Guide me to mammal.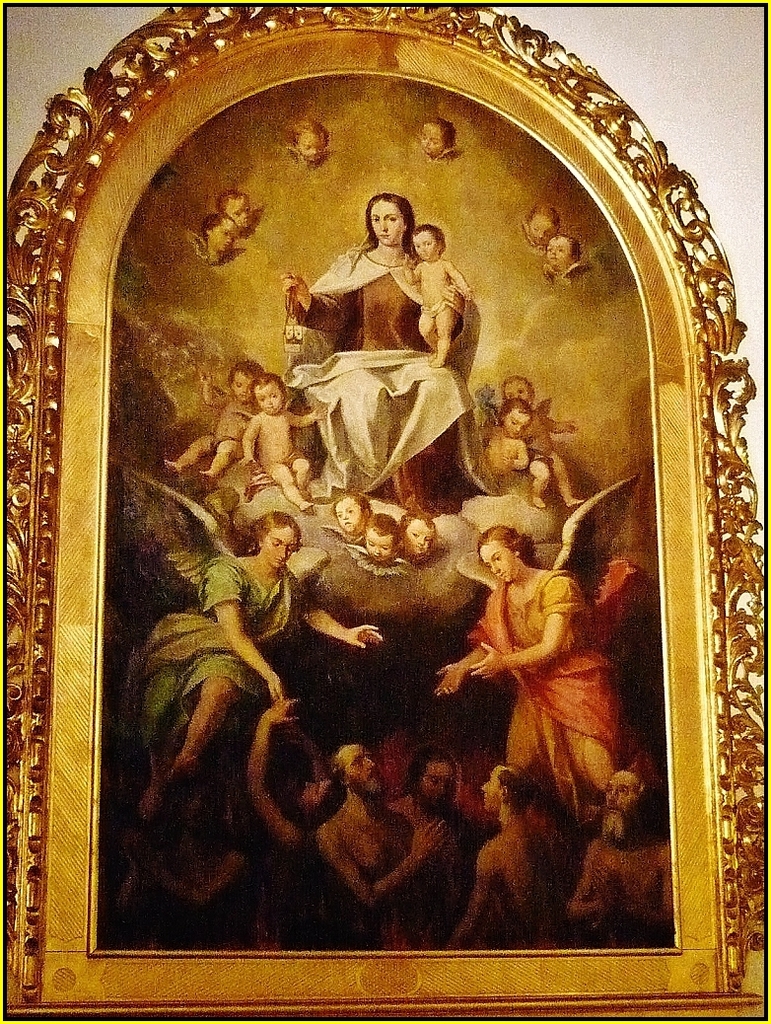
Guidance: region(558, 745, 677, 953).
